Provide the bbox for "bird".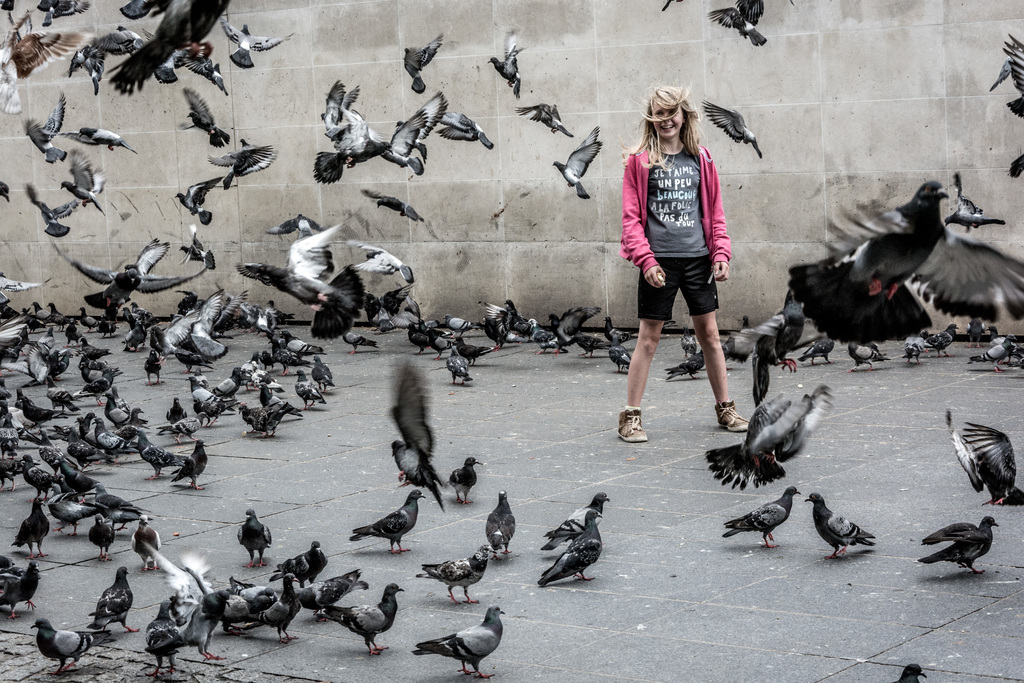
select_region(486, 26, 529, 97).
